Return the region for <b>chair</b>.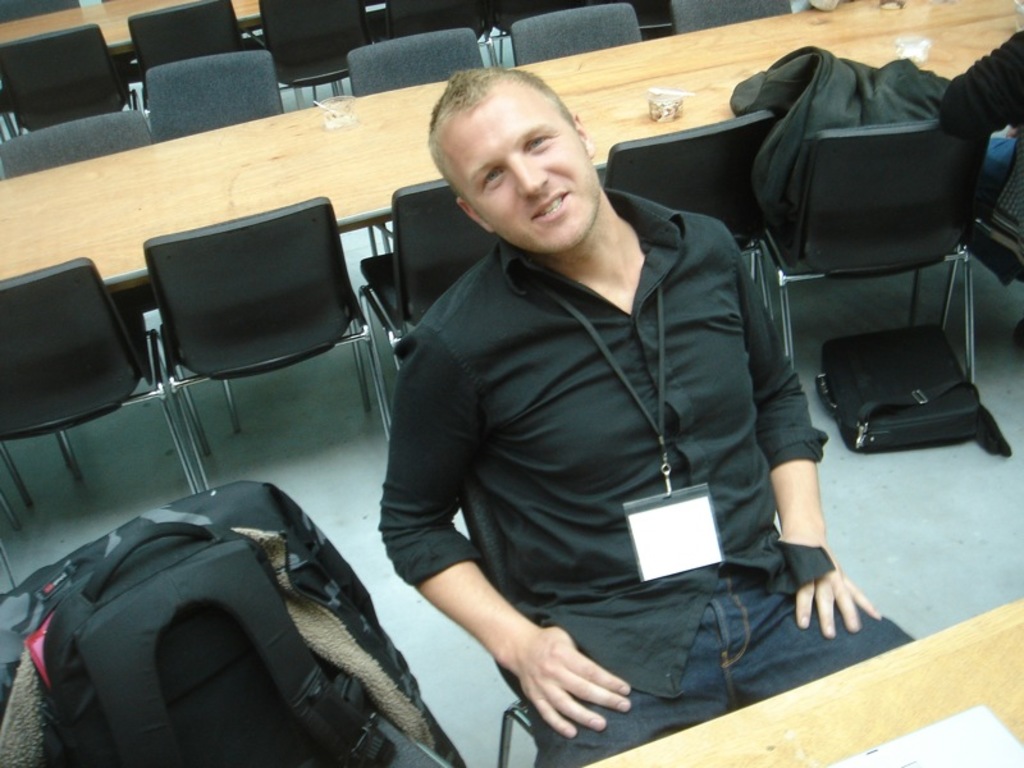
<bbox>339, 27, 494, 255</bbox>.
